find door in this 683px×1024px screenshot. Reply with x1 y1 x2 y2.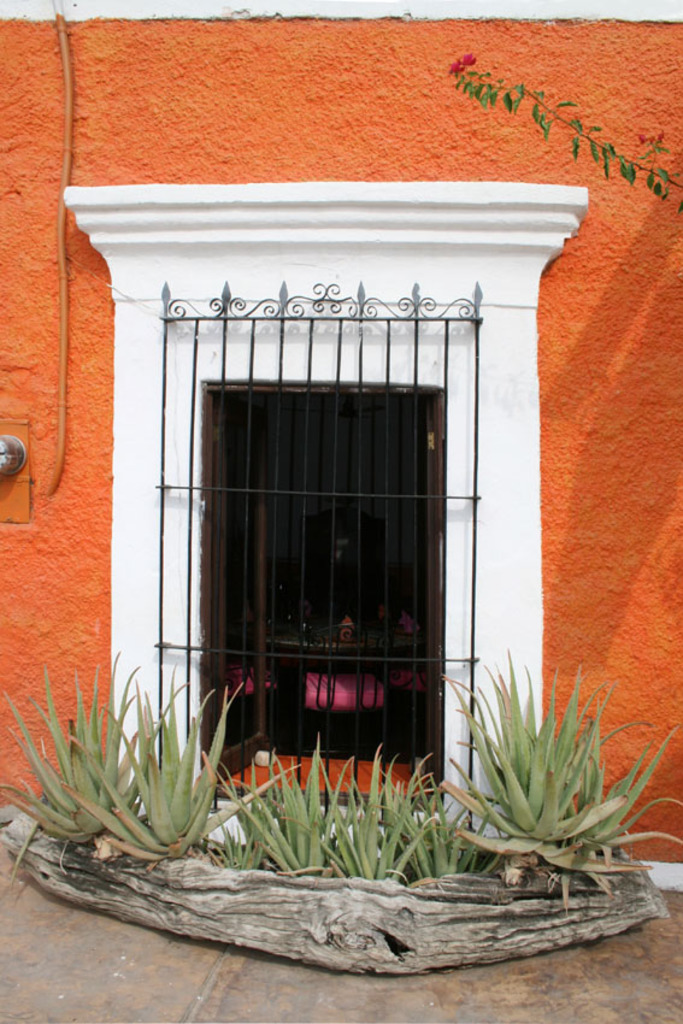
417 392 443 798.
